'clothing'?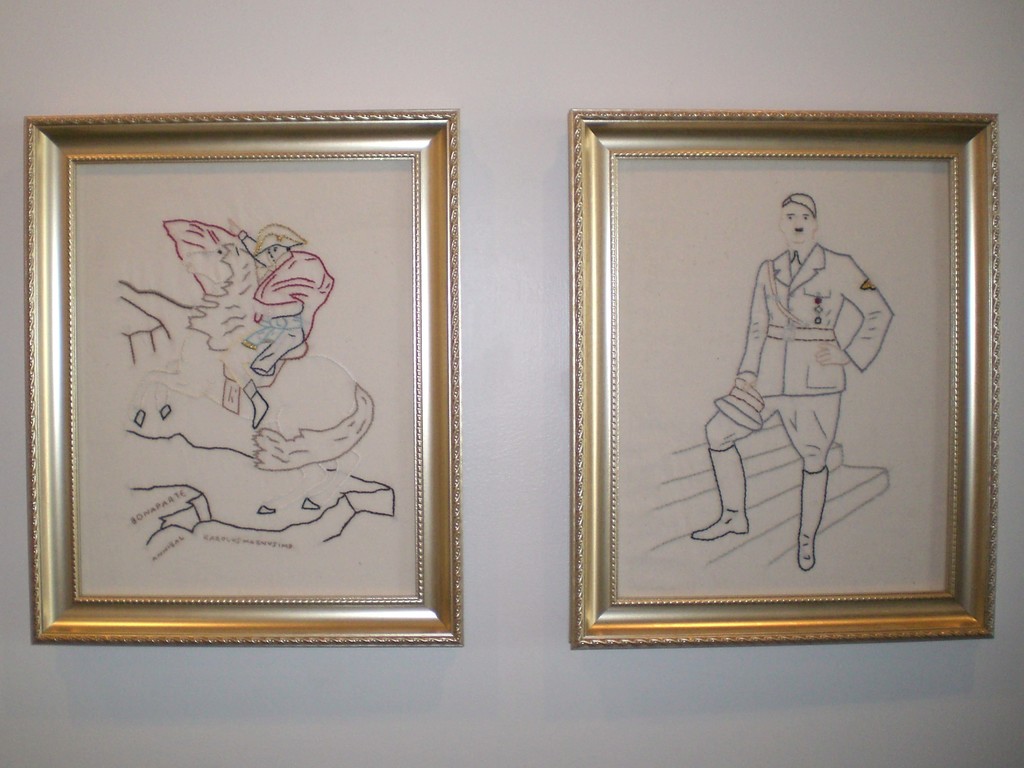
select_region(708, 248, 890, 471)
